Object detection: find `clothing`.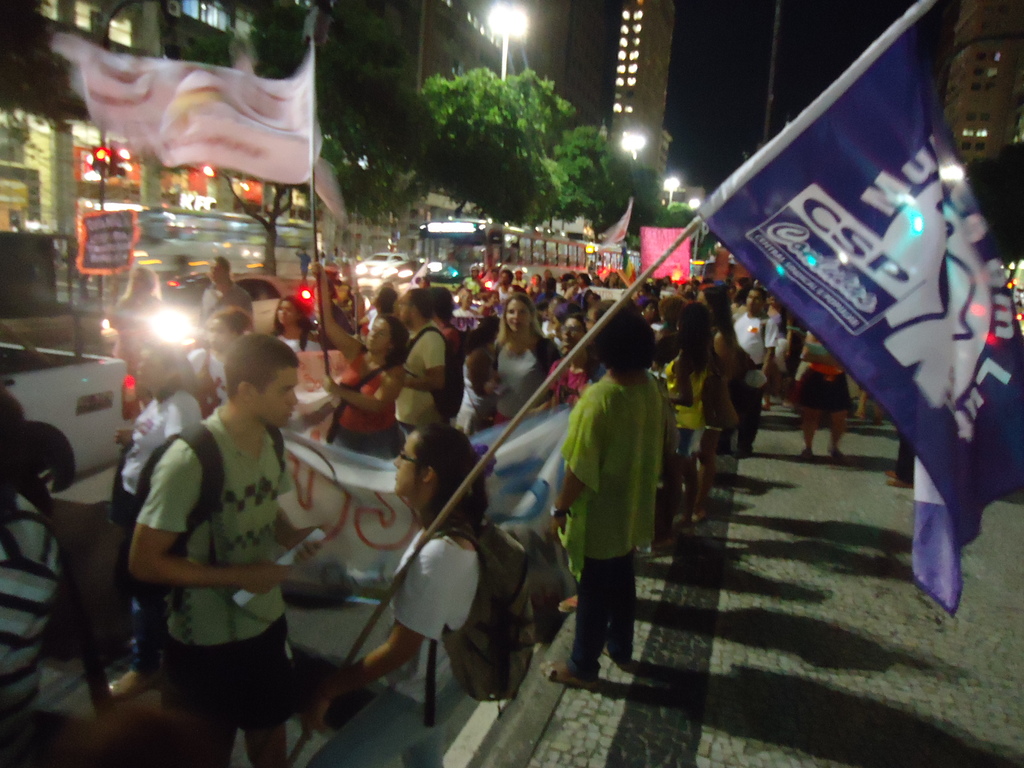
730:312:774:447.
